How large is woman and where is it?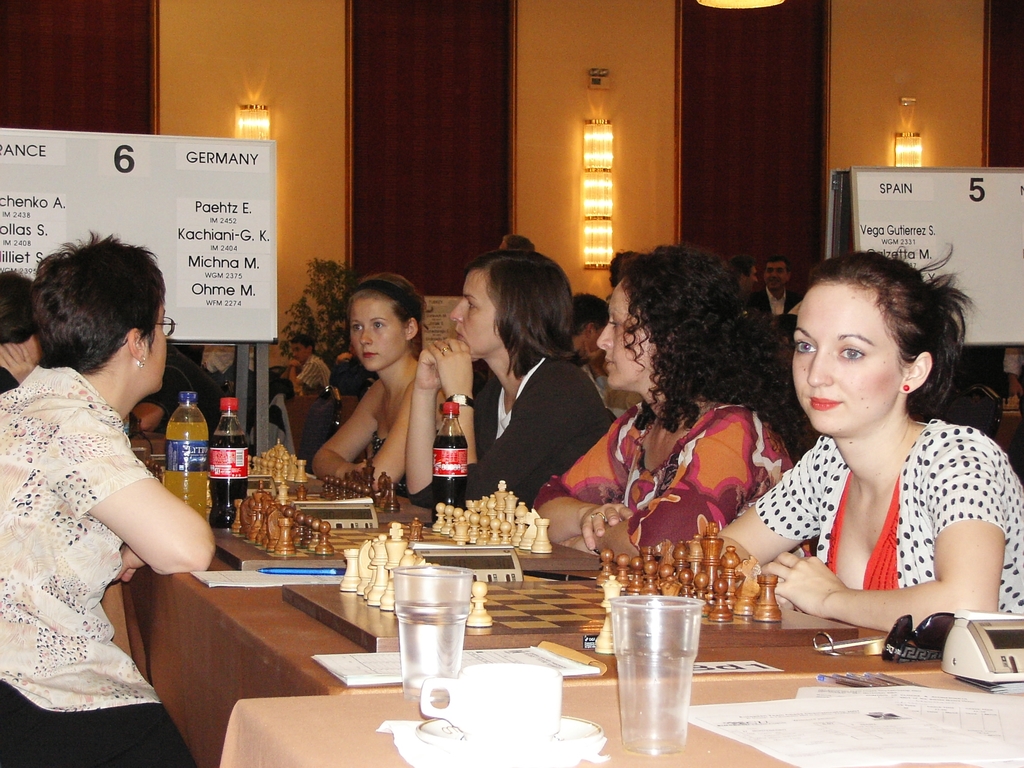
Bounding box: {"left": 0, "top": 223, "right": 215, "bottom": 767}.
